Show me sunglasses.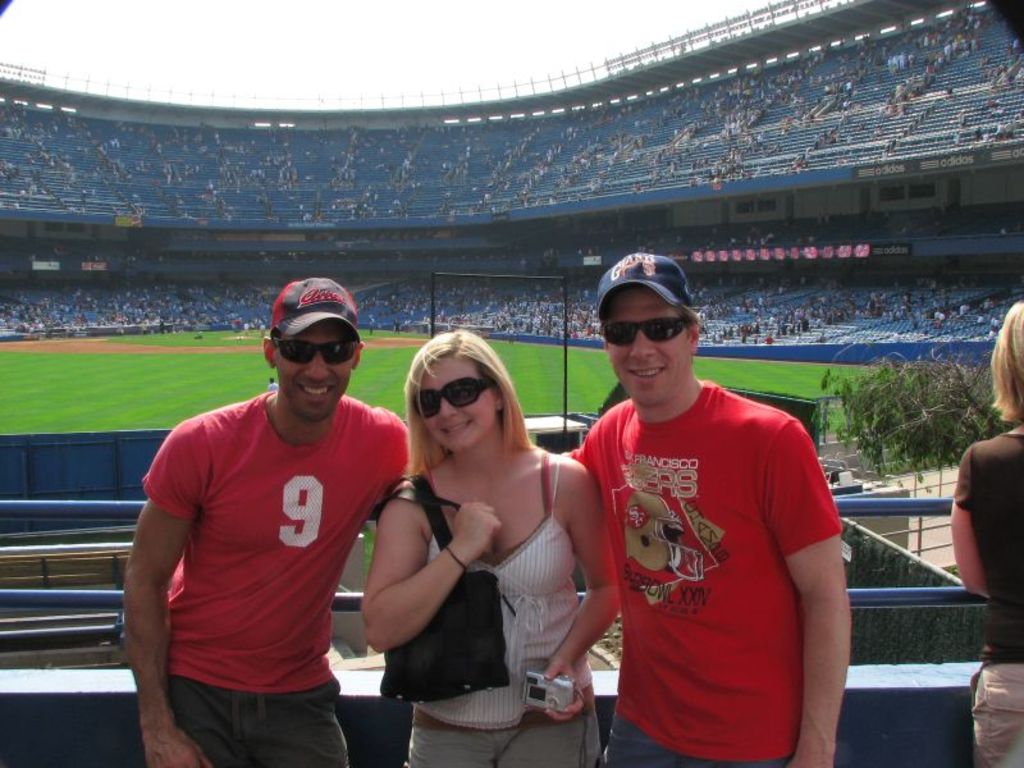
sunglasses is here: 415, 376, 493, 416.
